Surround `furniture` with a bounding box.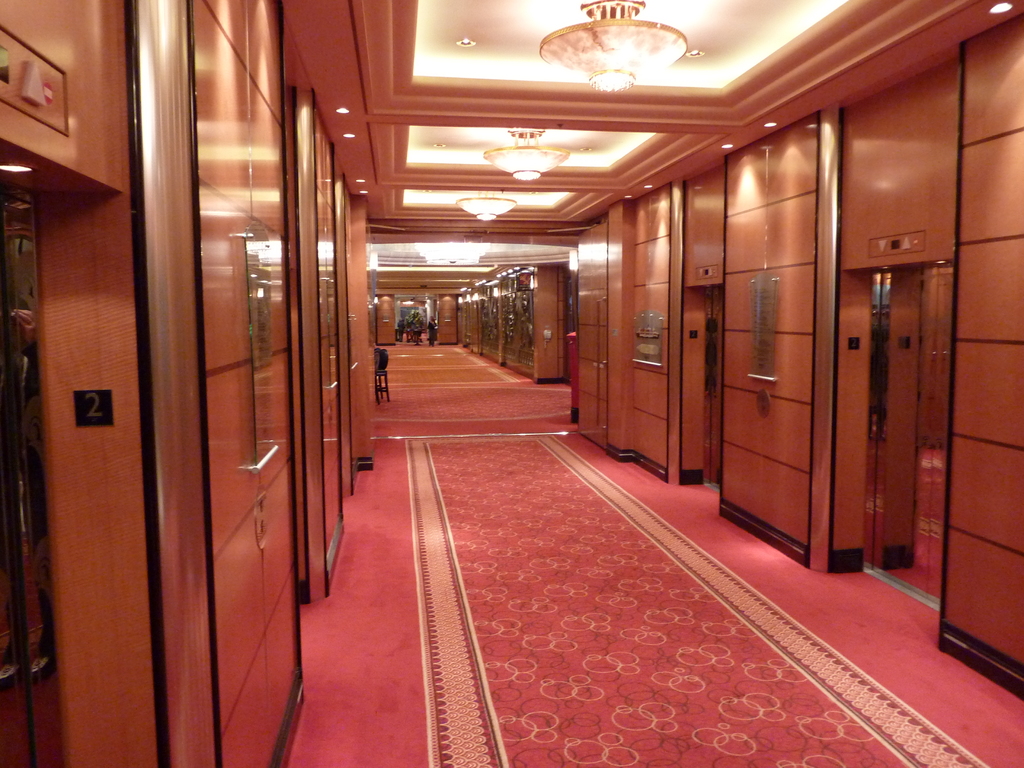
x1=374, y1=349, x2=389, y2=403.
